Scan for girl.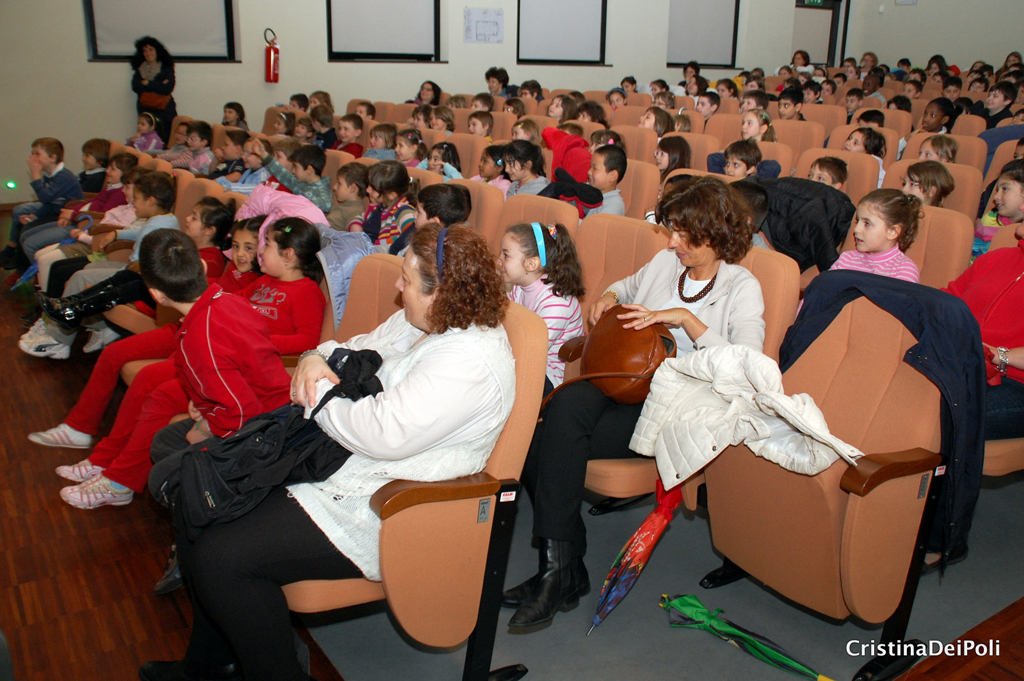
Scan result: region(56, 210, 326, 516).
